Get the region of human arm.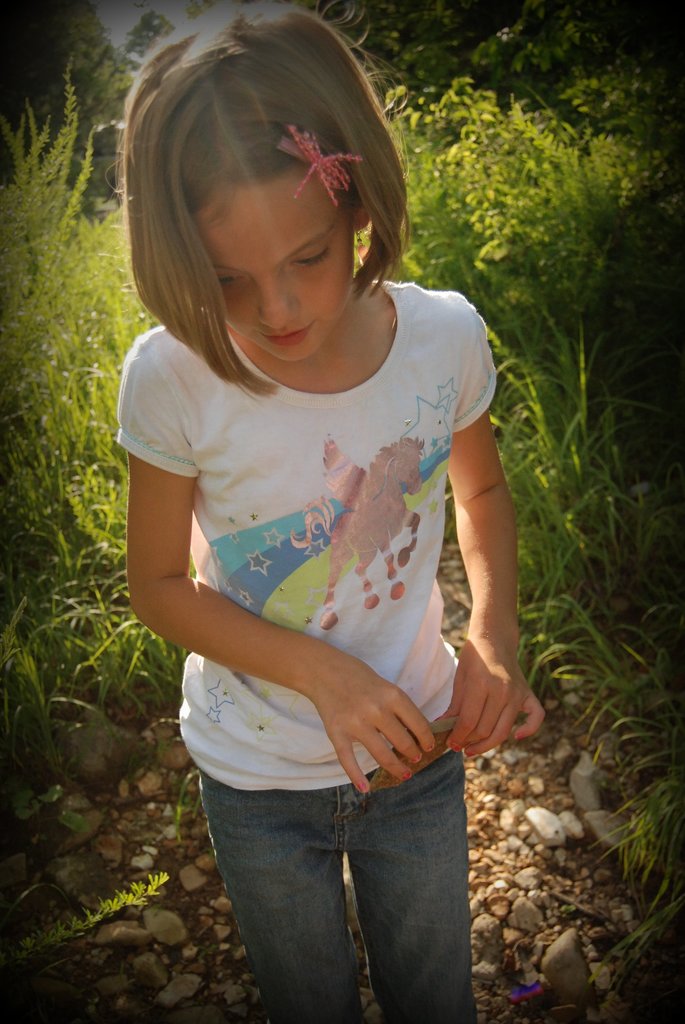
{"x1": 97, "y1": 330, "x2": 452, "y2": 803}.
